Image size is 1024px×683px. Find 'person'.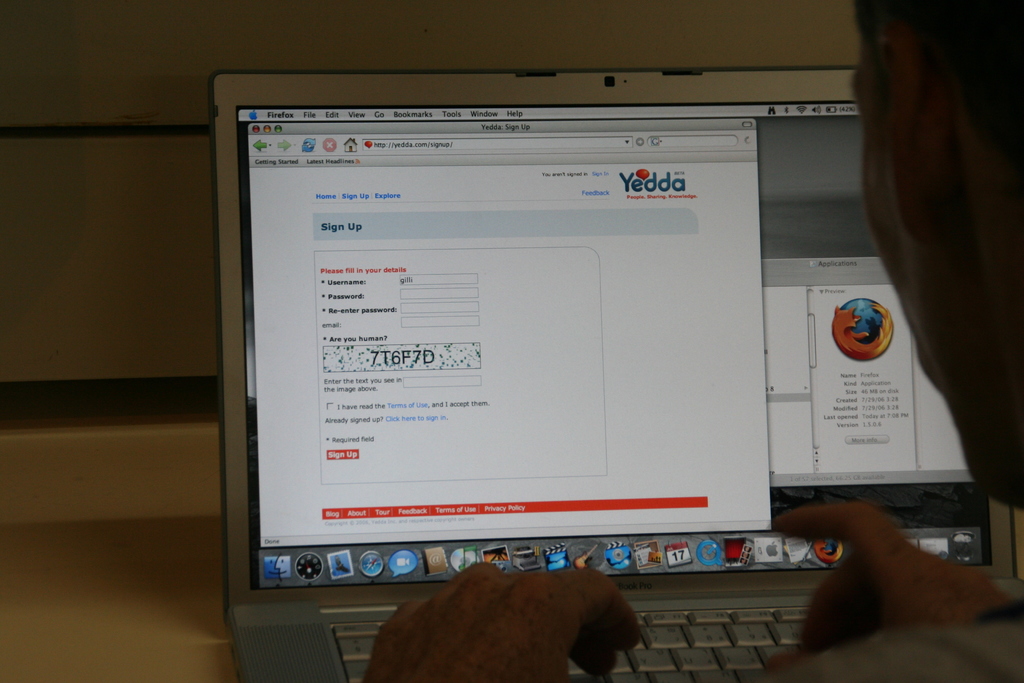
box=[363, 0, 1023, 682].
